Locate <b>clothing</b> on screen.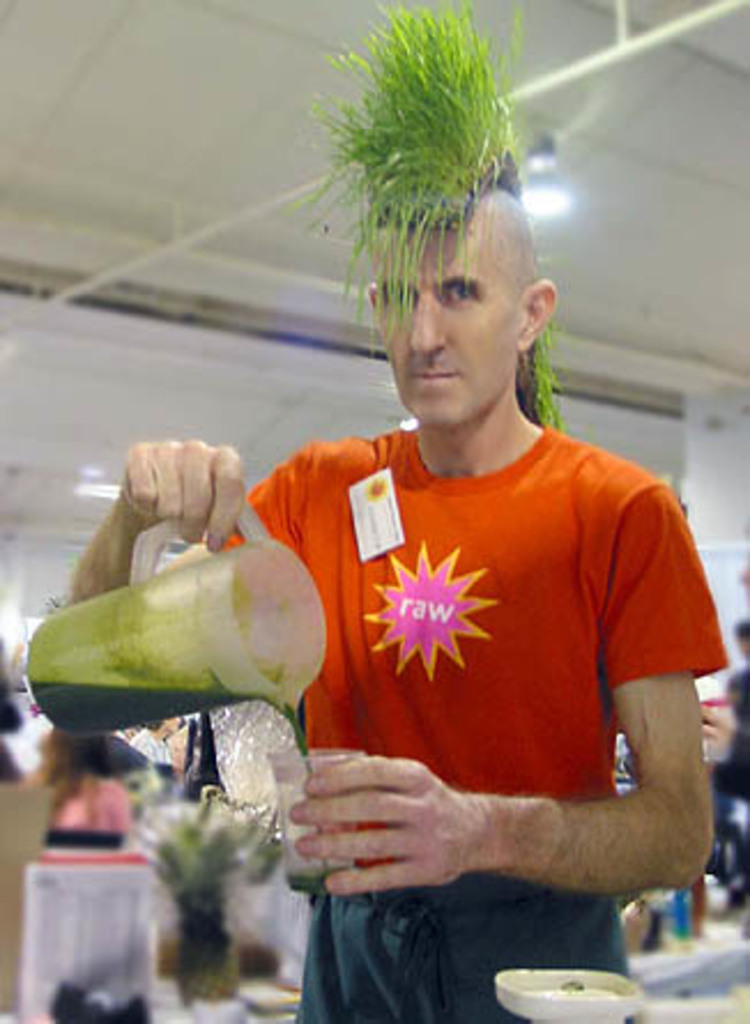
On screen at (182,391,736,1022).
